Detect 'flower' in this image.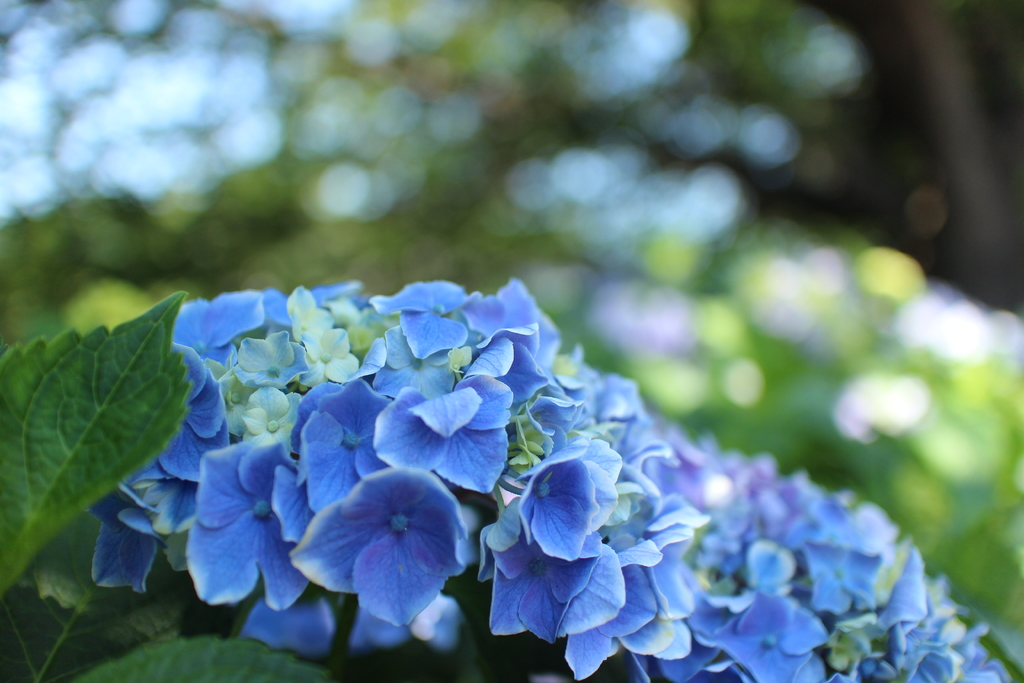
Detection: bbox=[298, 469, 471, 625].
